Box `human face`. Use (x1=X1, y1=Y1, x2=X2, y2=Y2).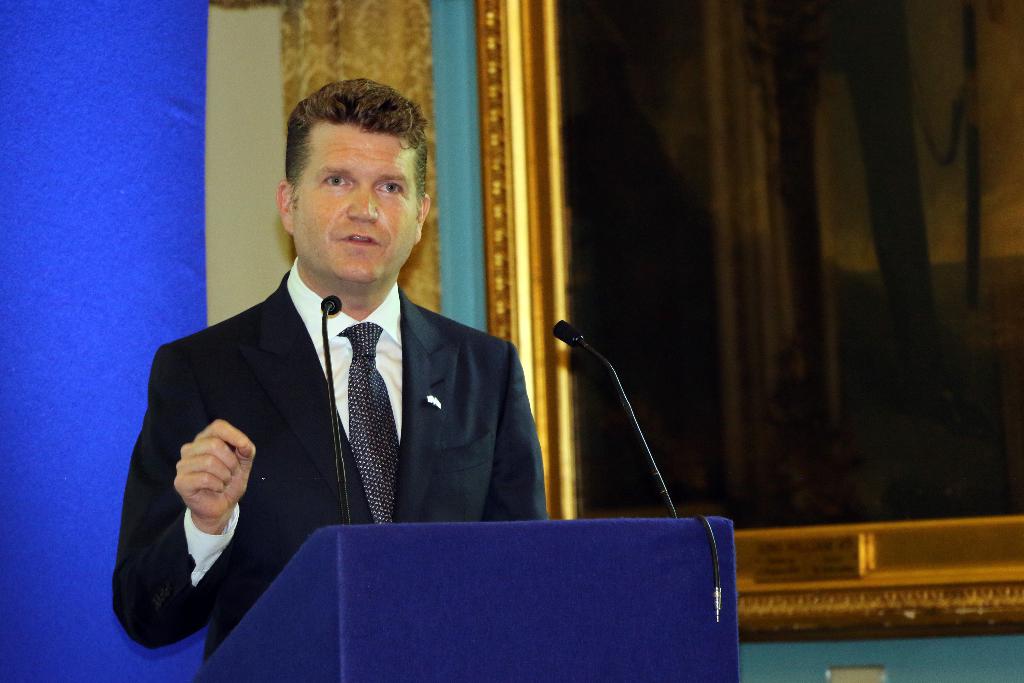
(x1=291, y1=124, x2=417, y2=285).
